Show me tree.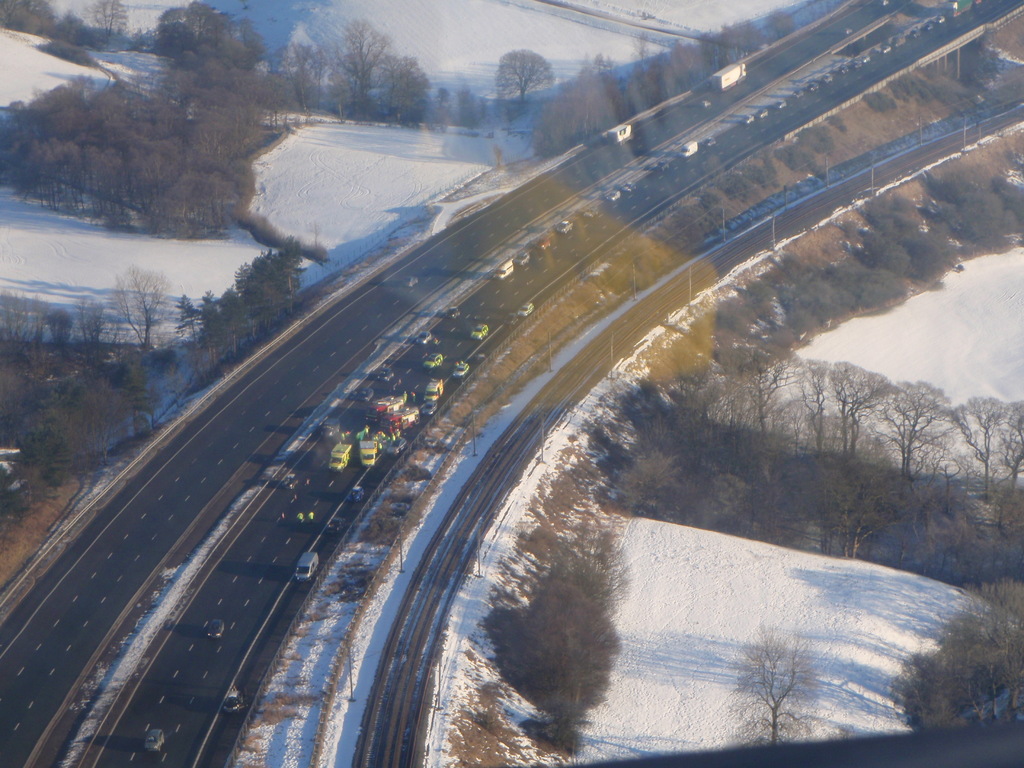
tree is here: 0, 355, 72, 463.
